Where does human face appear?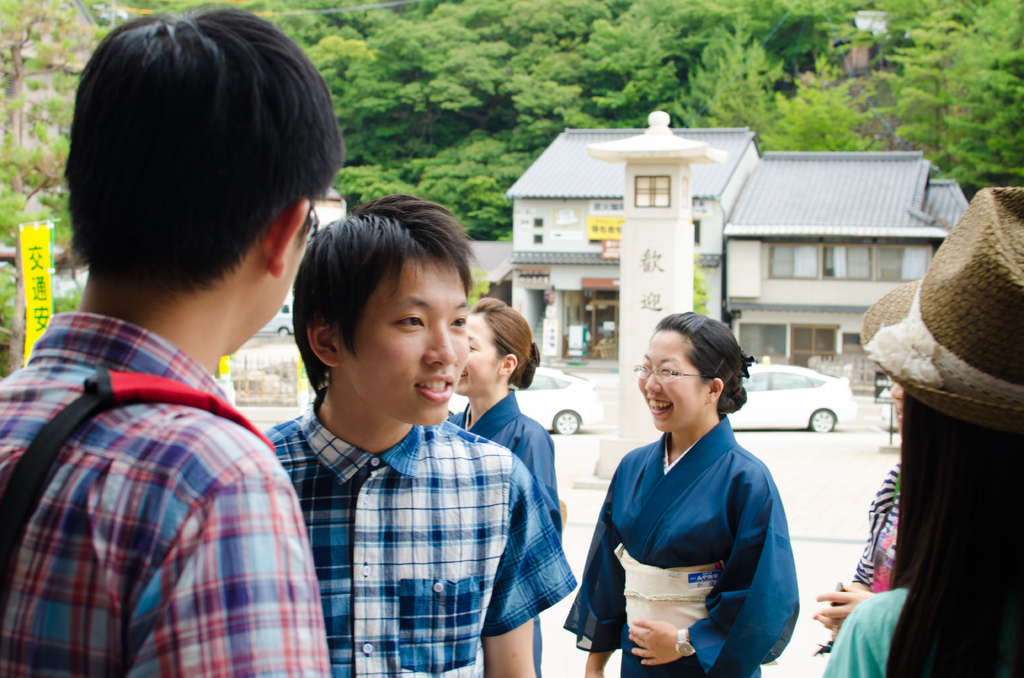
Appears at select_region(230, 231, 307, 359).
